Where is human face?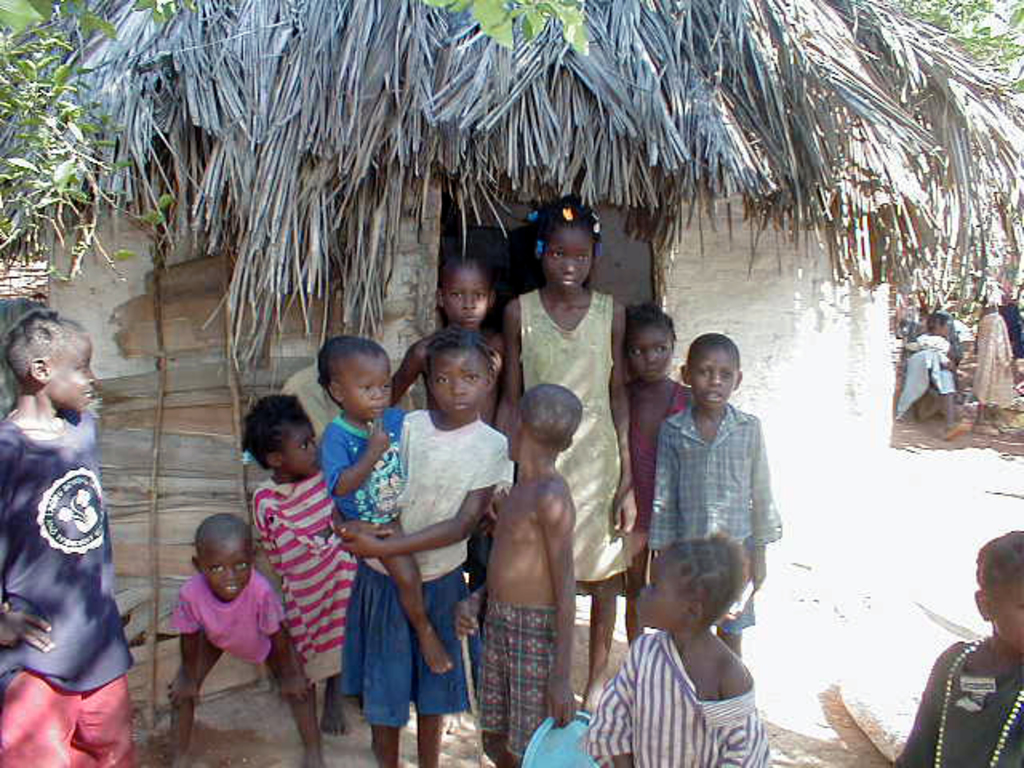
(left=542, top=224, right=590, bottom=290).
